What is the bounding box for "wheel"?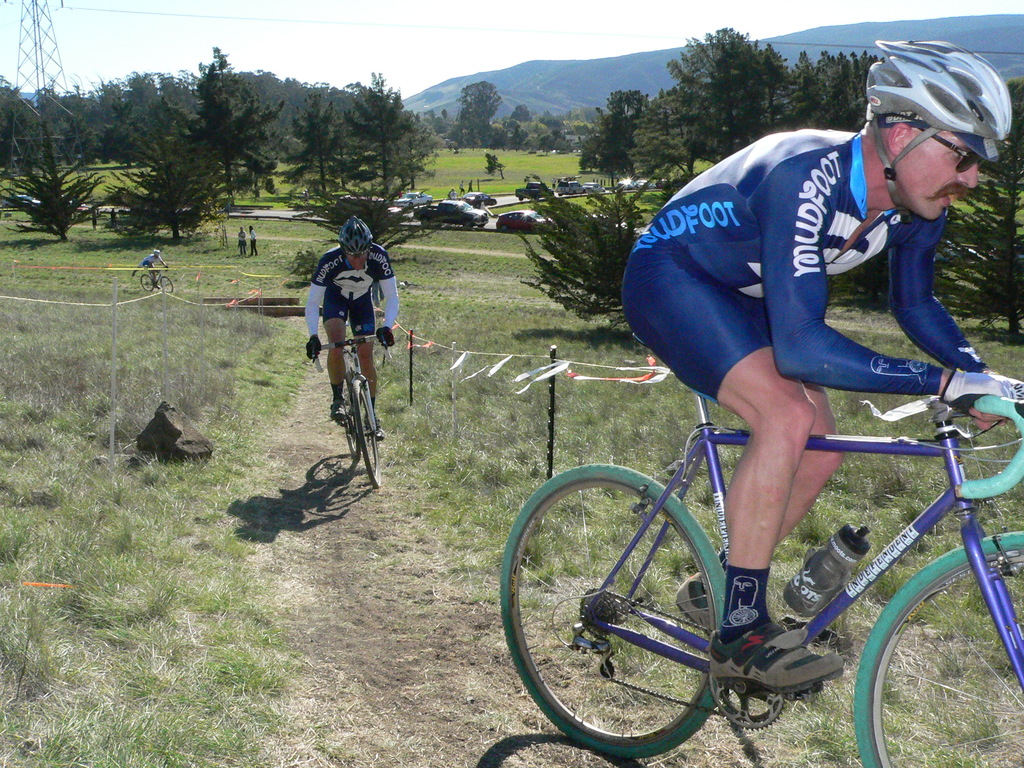
bbox(850, 531, 1023, 767).
